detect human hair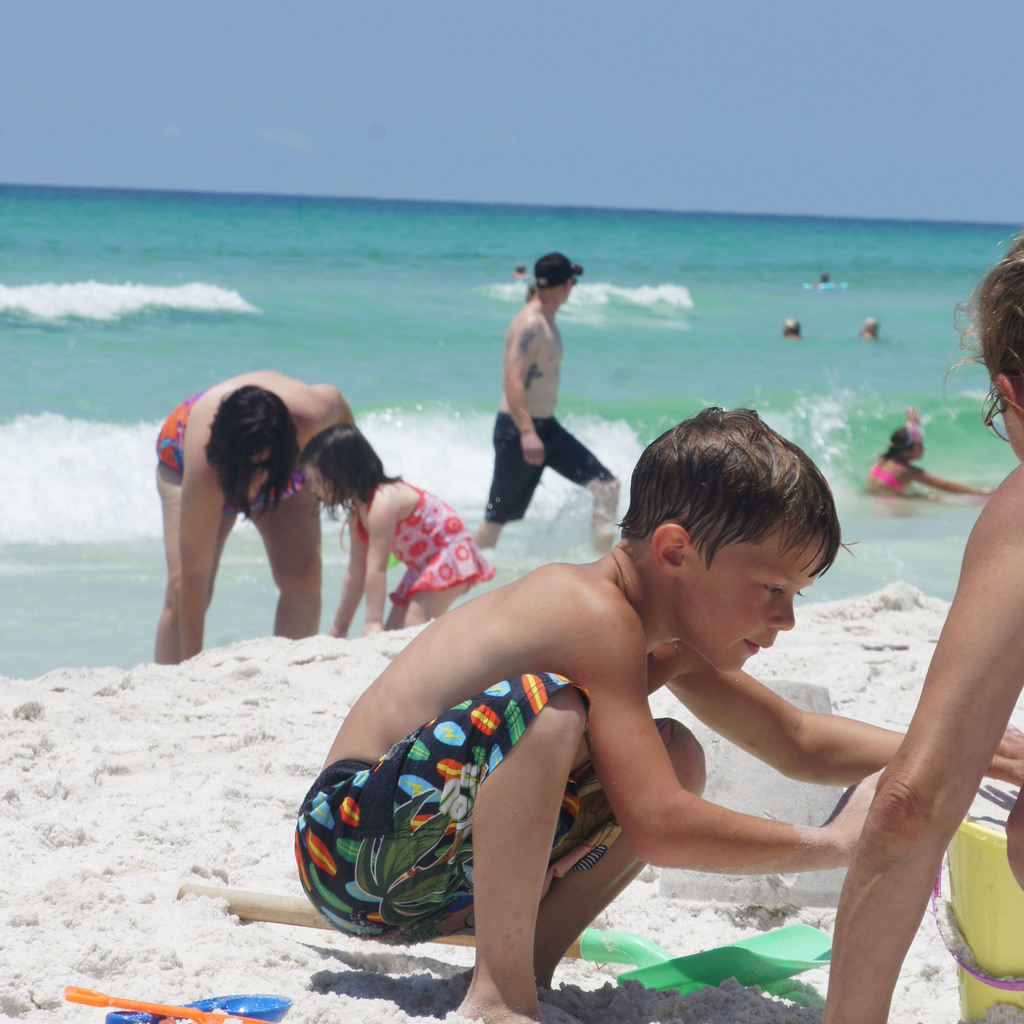
Rect(879, 428, 915, 465)
